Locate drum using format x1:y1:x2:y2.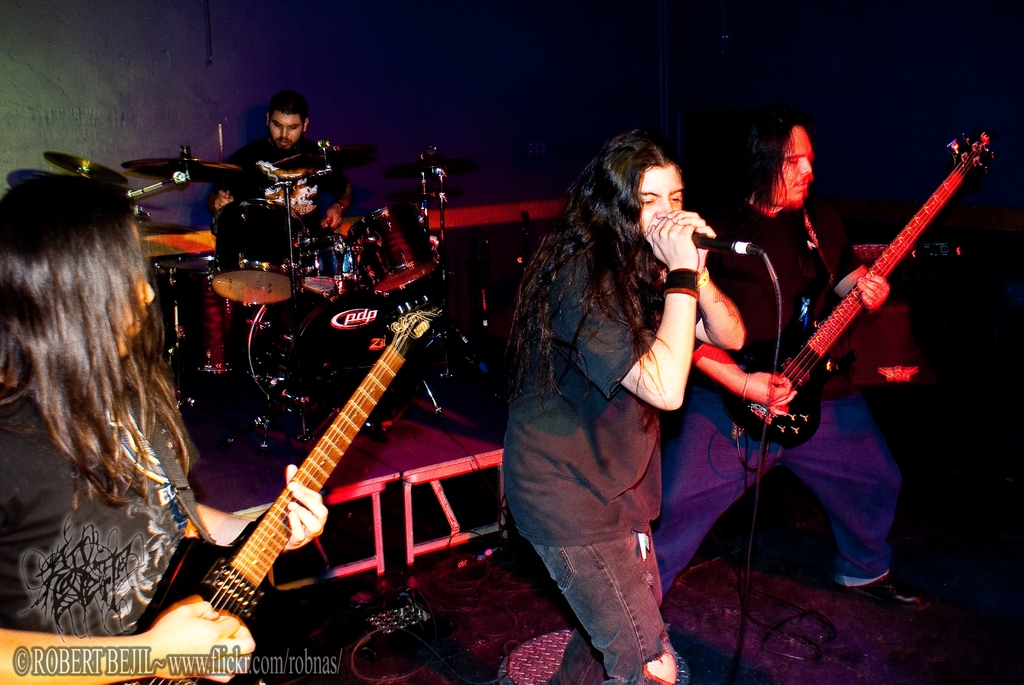
296:232:355:276.
